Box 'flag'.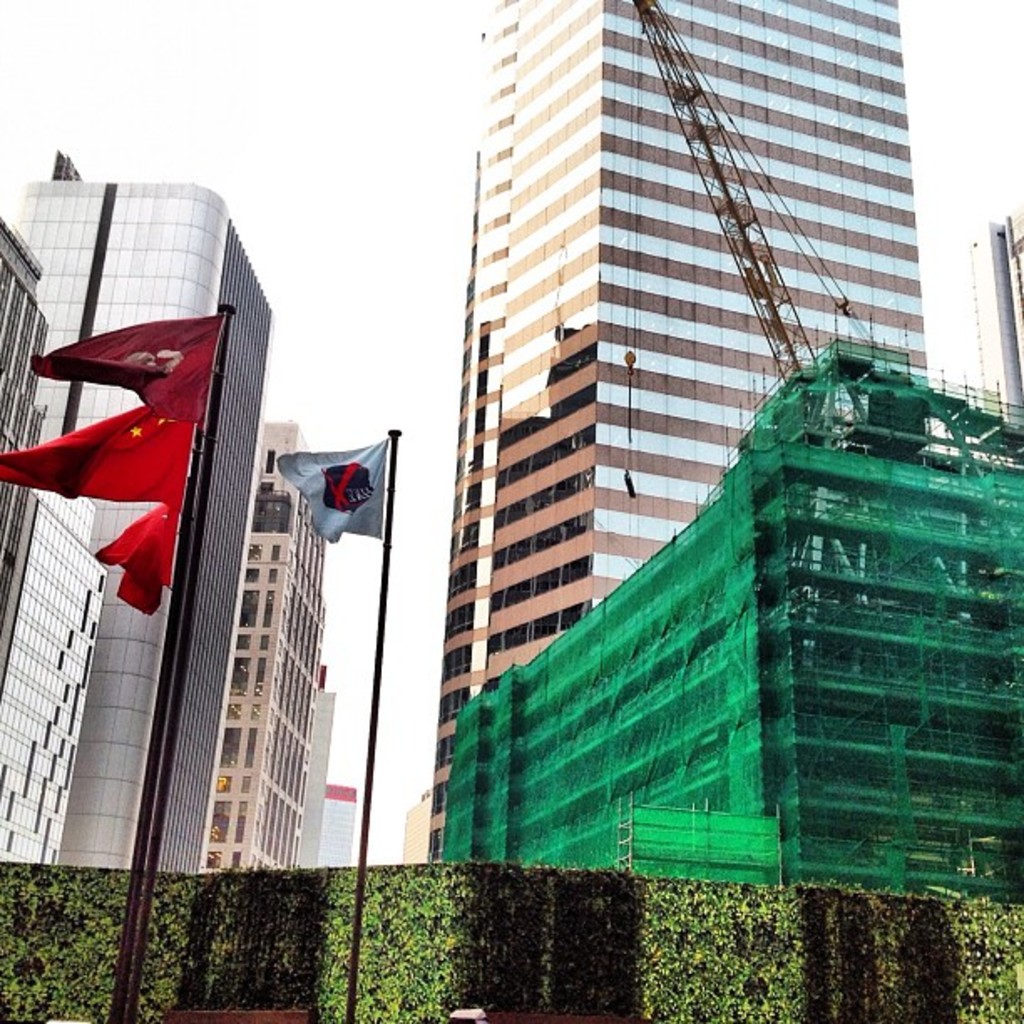
pyautogui.locateOnScreen(284, 430, 403, 545).
